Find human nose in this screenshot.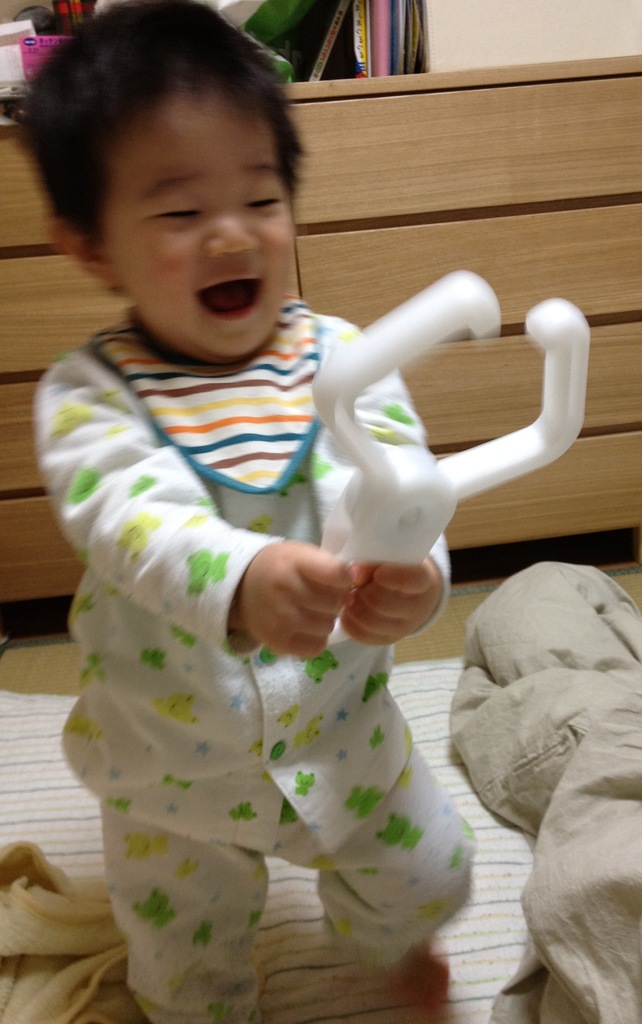
The bounding box for human nose is x1=204, y1=205, x2=264, y2=253.
